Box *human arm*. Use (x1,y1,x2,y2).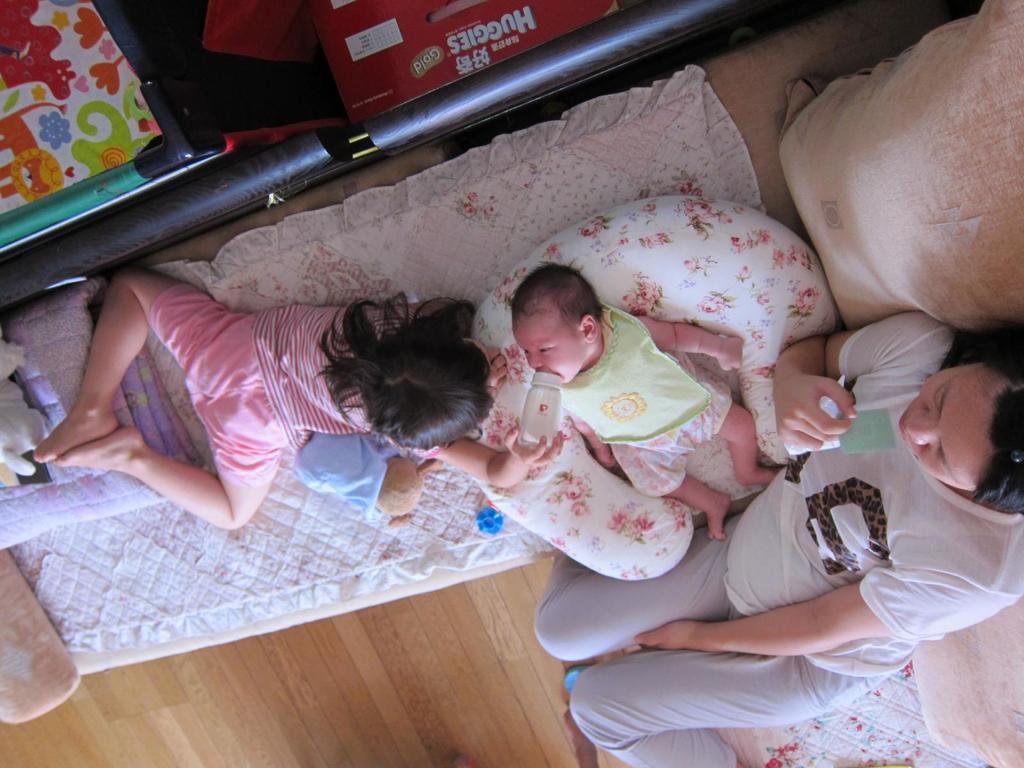
(766,312,963,465).
